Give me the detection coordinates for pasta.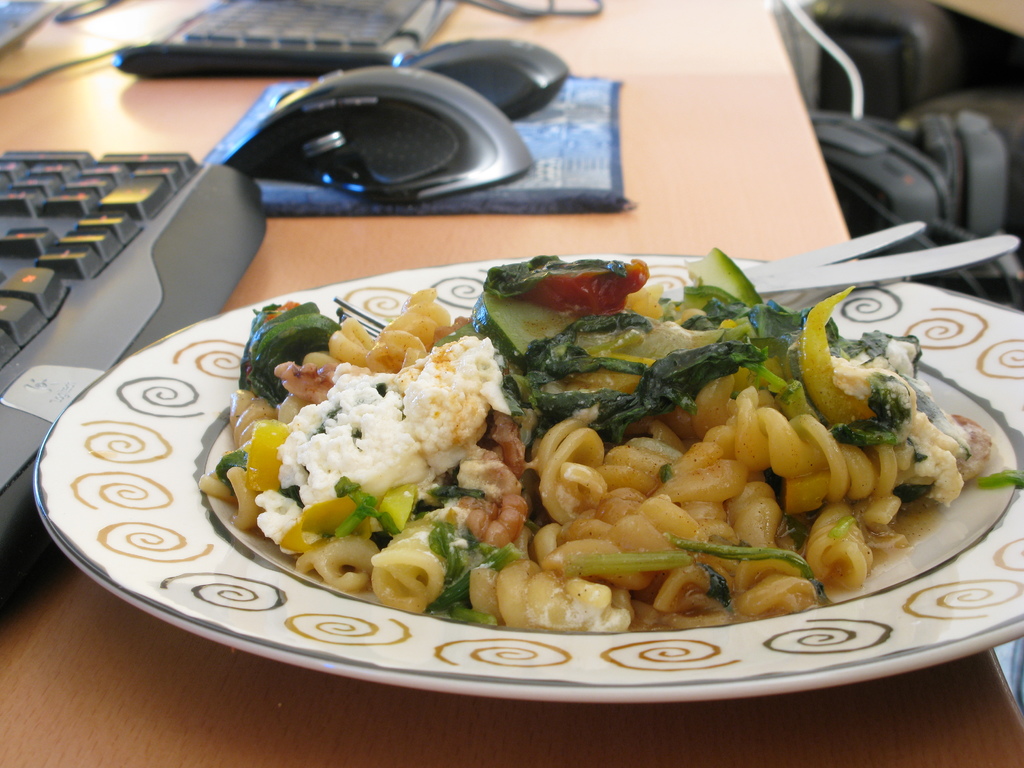
[x1=190, y1=252, x2=973, y2=628].
